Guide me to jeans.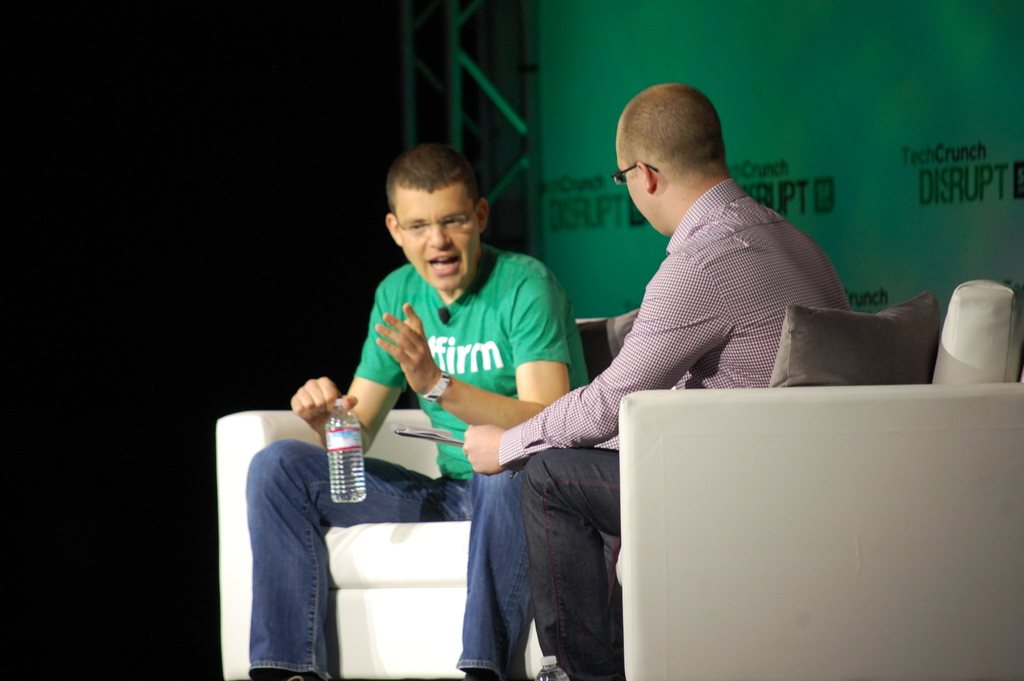
Guidance: bbox=[248, 440, 525, 680].
